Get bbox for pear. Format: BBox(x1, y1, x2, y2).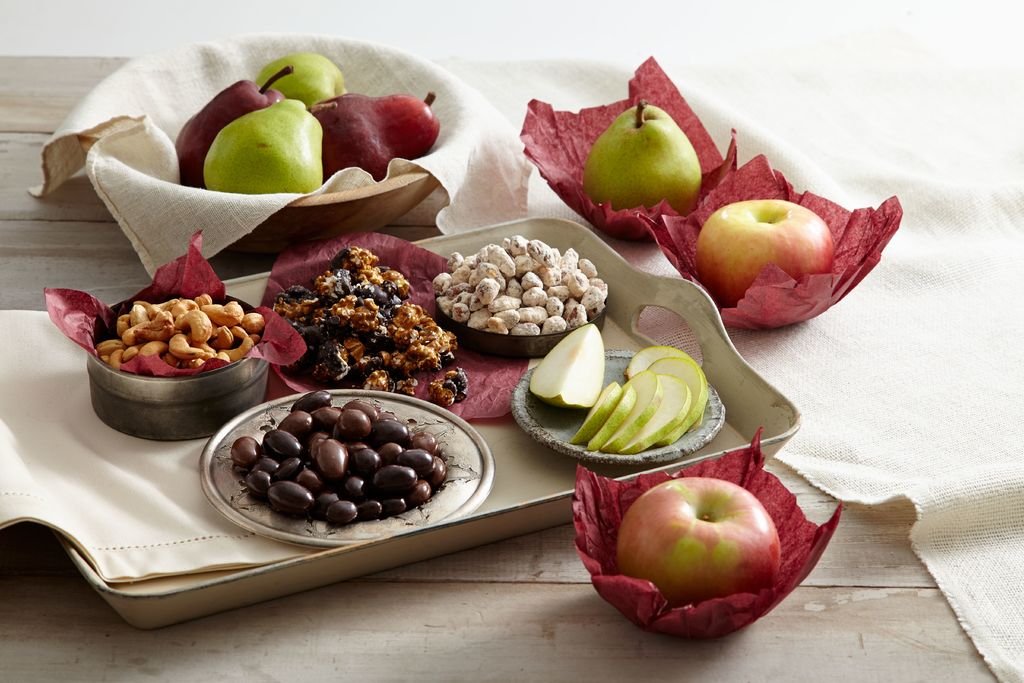
BBox(529, 320, 708, 459).
